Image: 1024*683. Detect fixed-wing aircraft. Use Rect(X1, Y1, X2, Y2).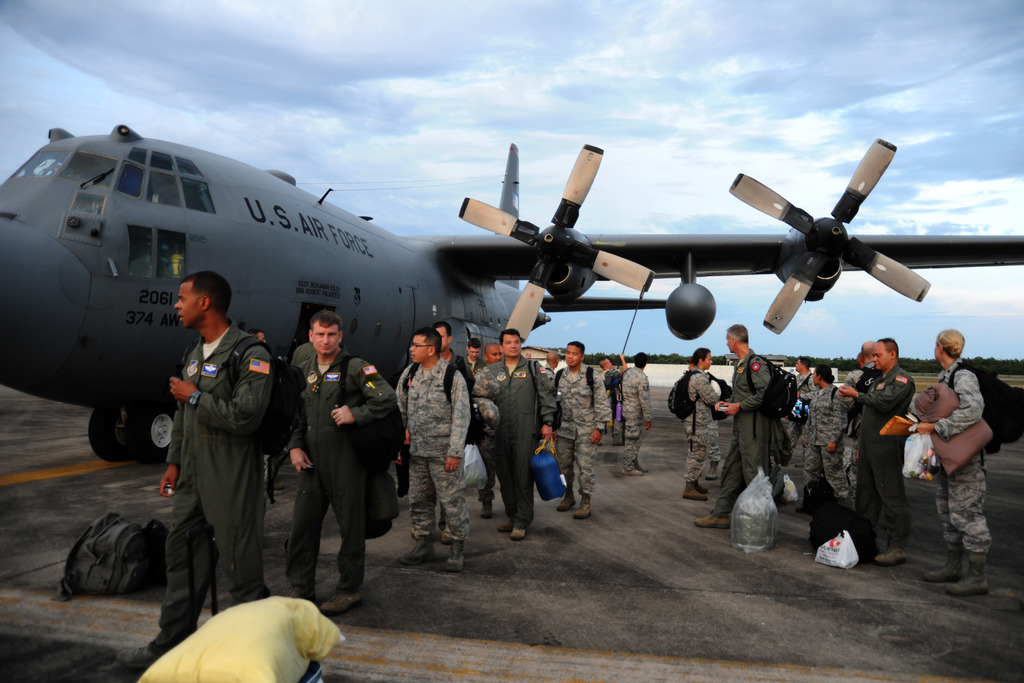
Rect(0, 120, 1023, 532).
